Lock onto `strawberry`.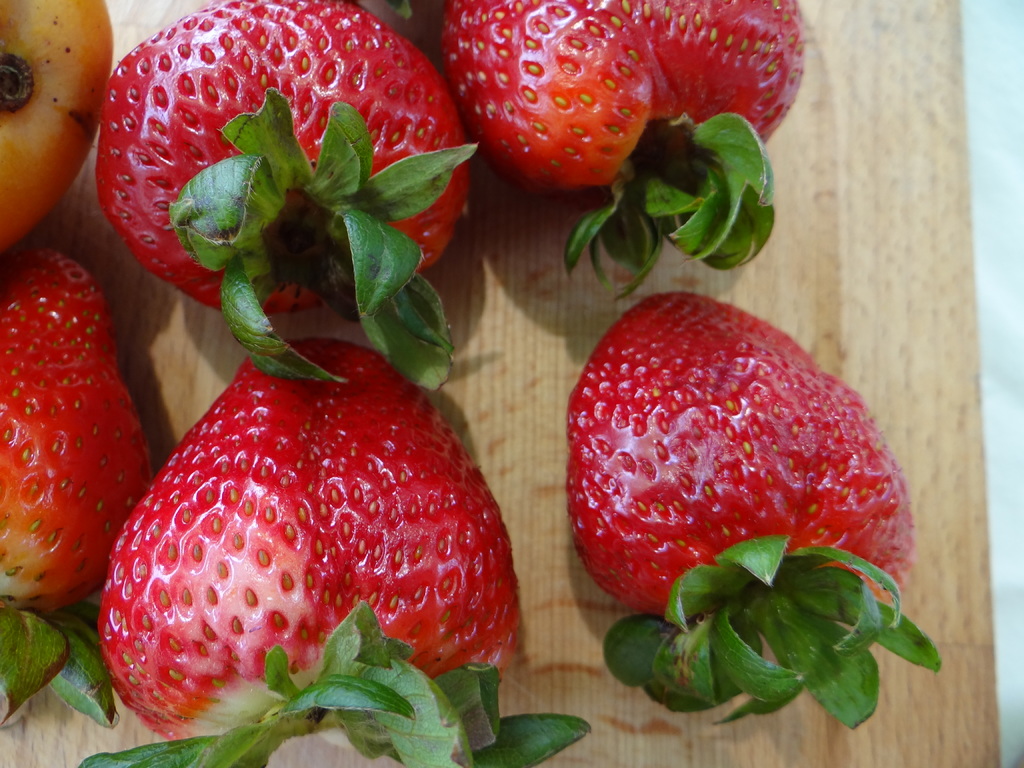
Locked: bbox=(450, 0, 816, 301).
